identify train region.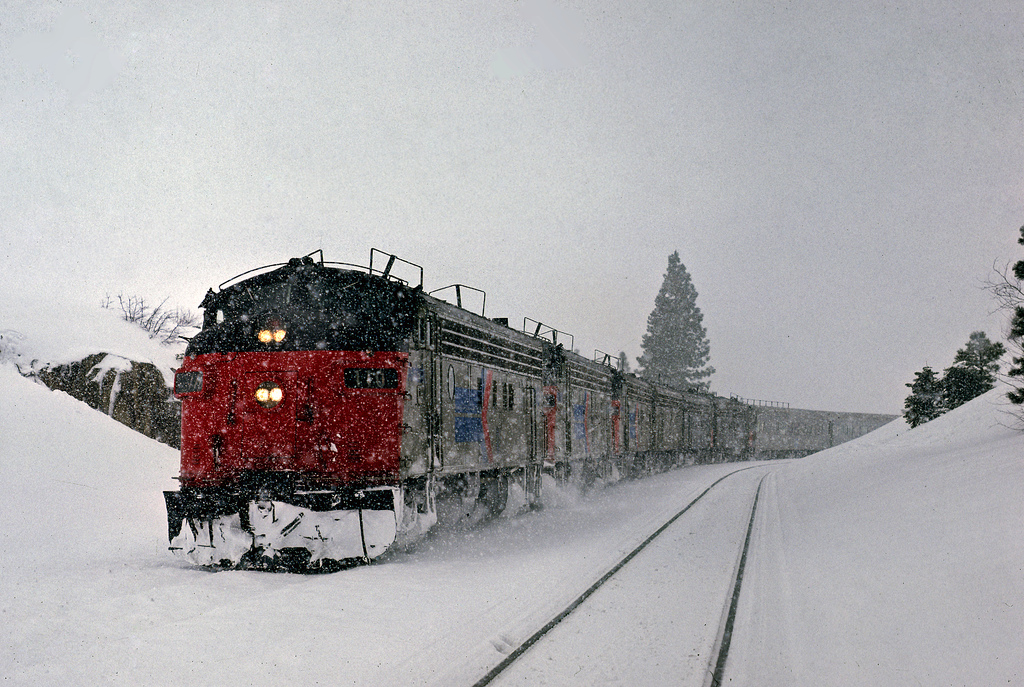
Region: [164, 248, 901, 572].
